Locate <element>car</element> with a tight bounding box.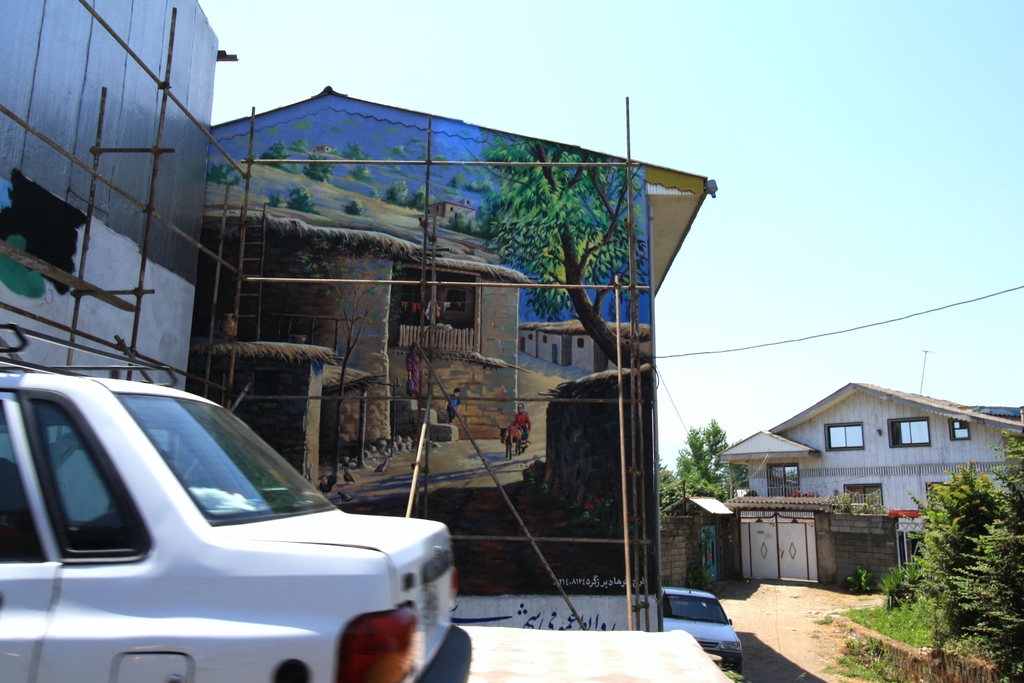
(0,368,456,682).
